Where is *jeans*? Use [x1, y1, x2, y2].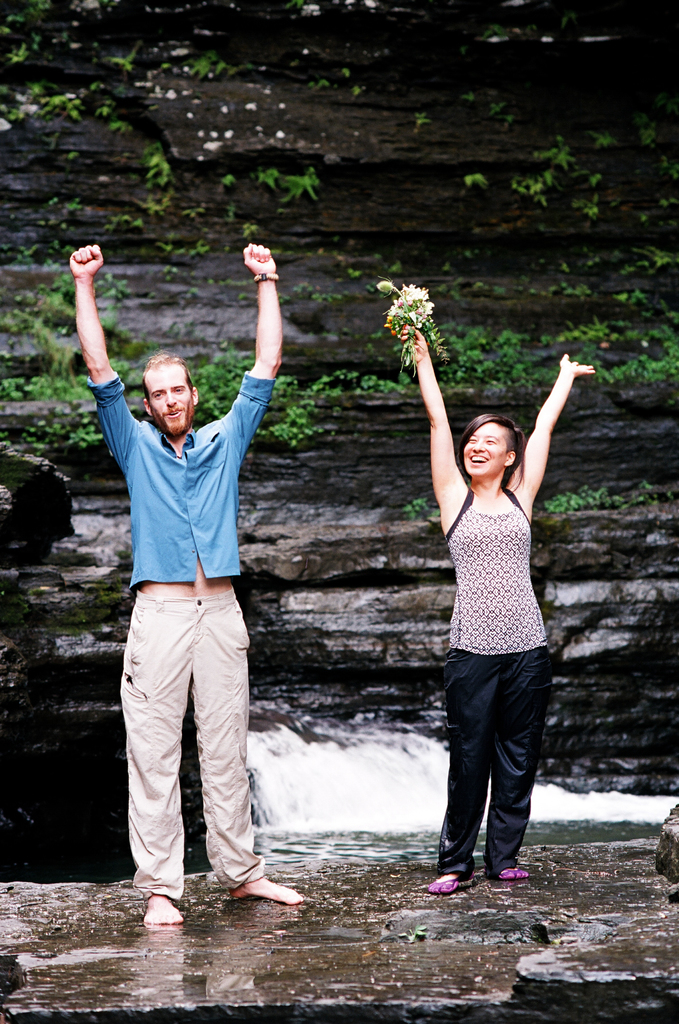
[433, 647, 539, 902].
